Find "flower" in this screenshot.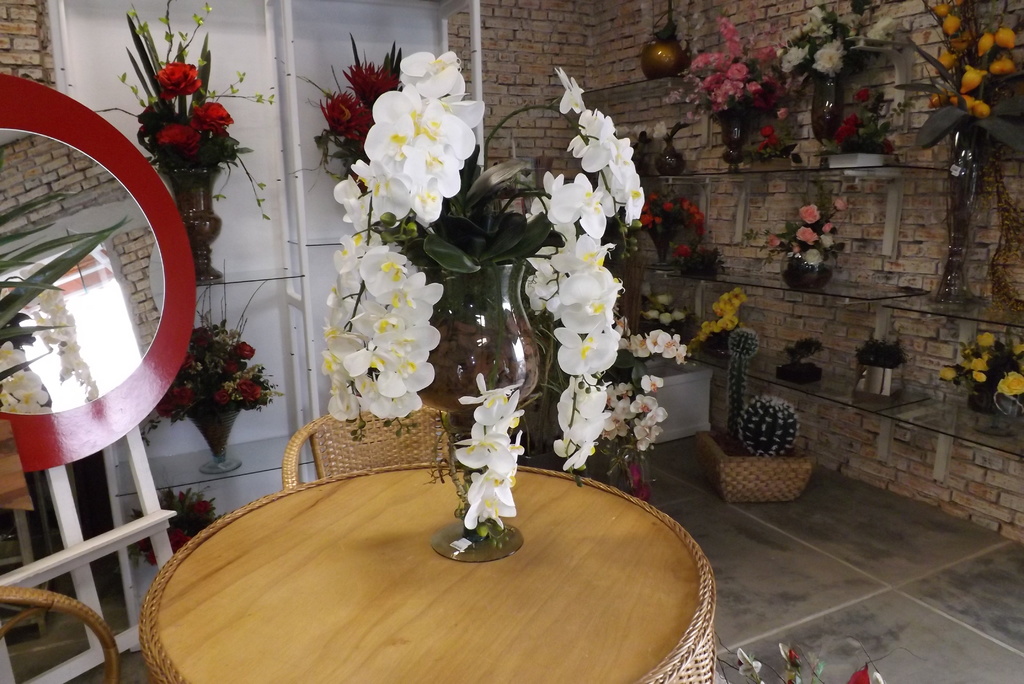
The bounding box for "flower" is x1=742 y1=647 x2=764 y2=673.
